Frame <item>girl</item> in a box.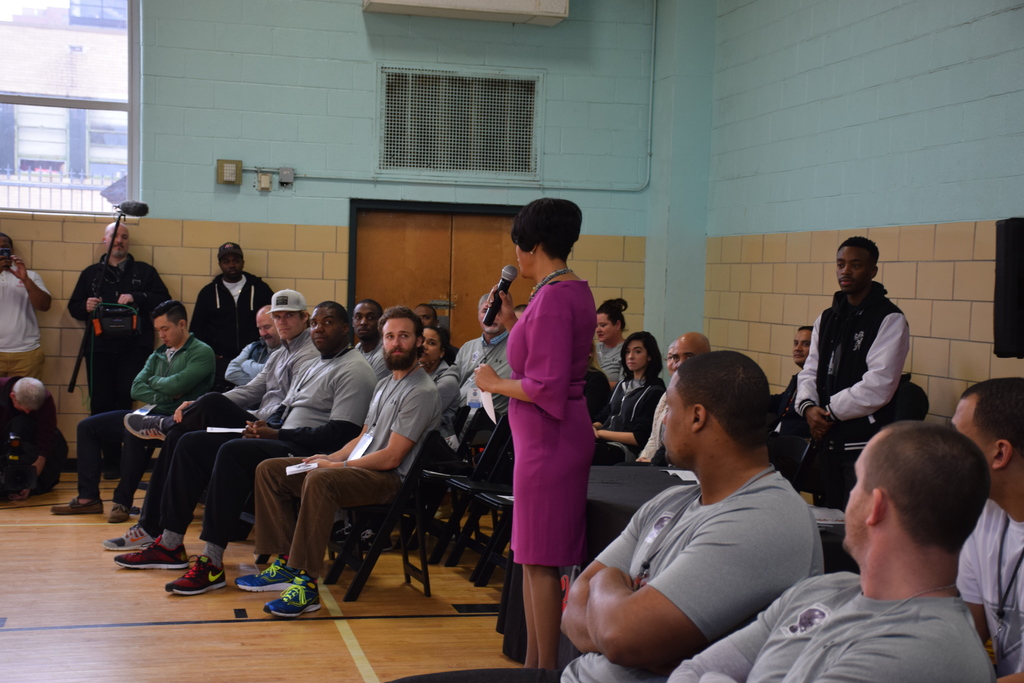
select_region(588, 331, 672, 463).
